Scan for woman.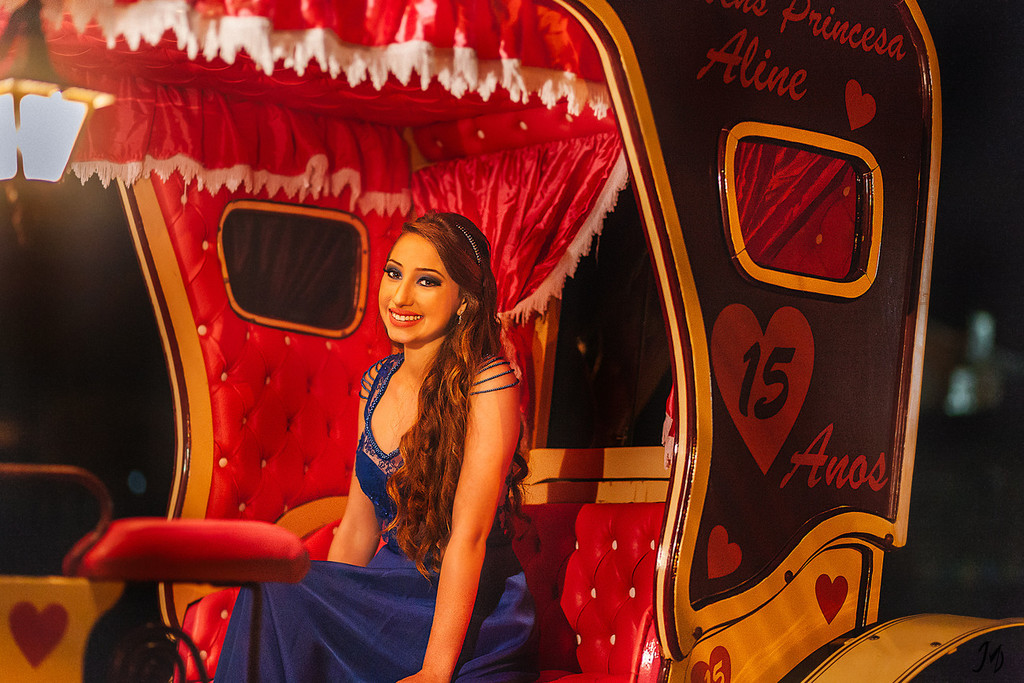
Scan result: 125/61/568/666.
